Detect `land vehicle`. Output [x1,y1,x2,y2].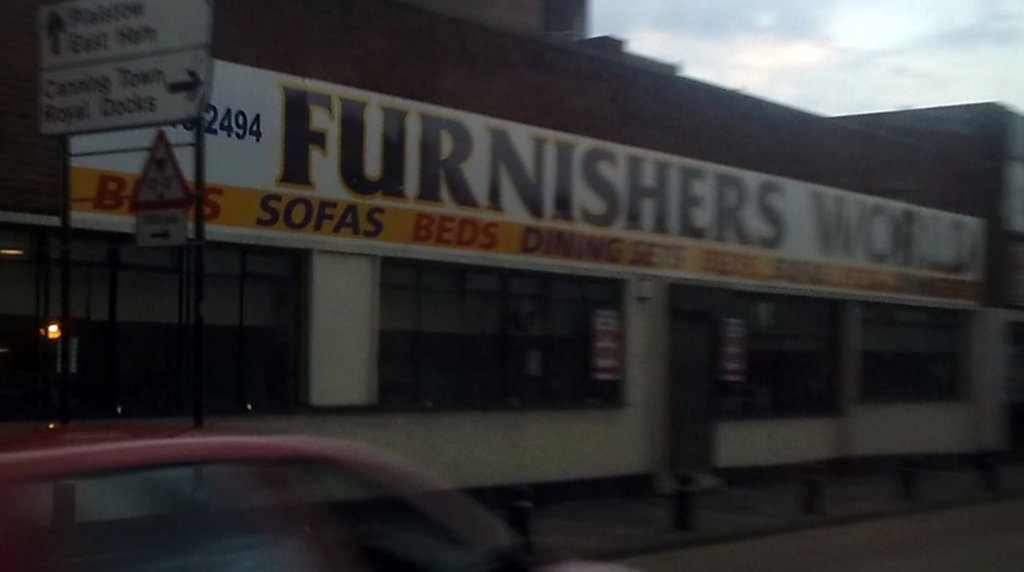
[0,424,621,571].
